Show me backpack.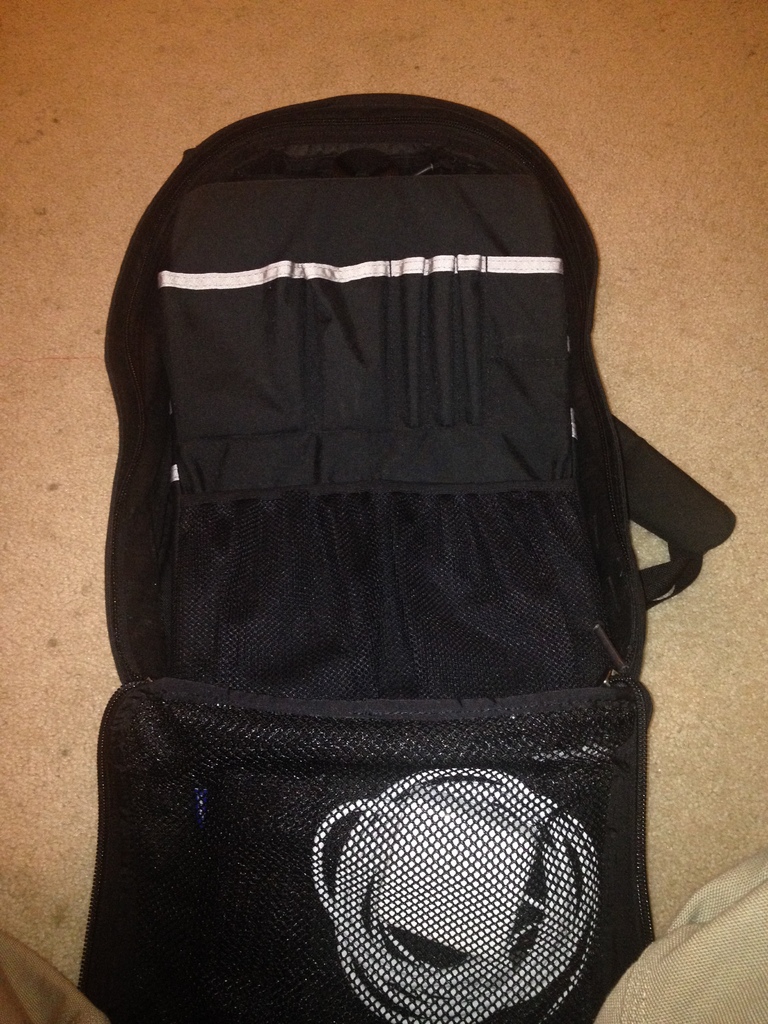
backpack is here: bbox=[68, 138, 734, 988].
